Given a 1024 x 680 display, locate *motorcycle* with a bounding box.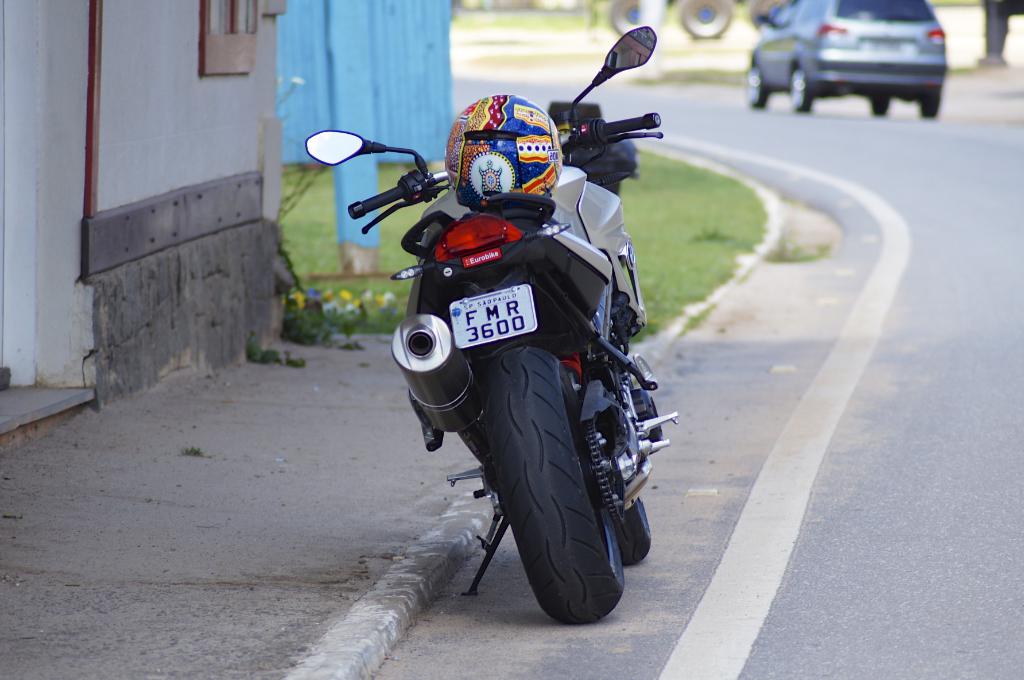
Located: left=363, top=117, right=684, bottom=640.
